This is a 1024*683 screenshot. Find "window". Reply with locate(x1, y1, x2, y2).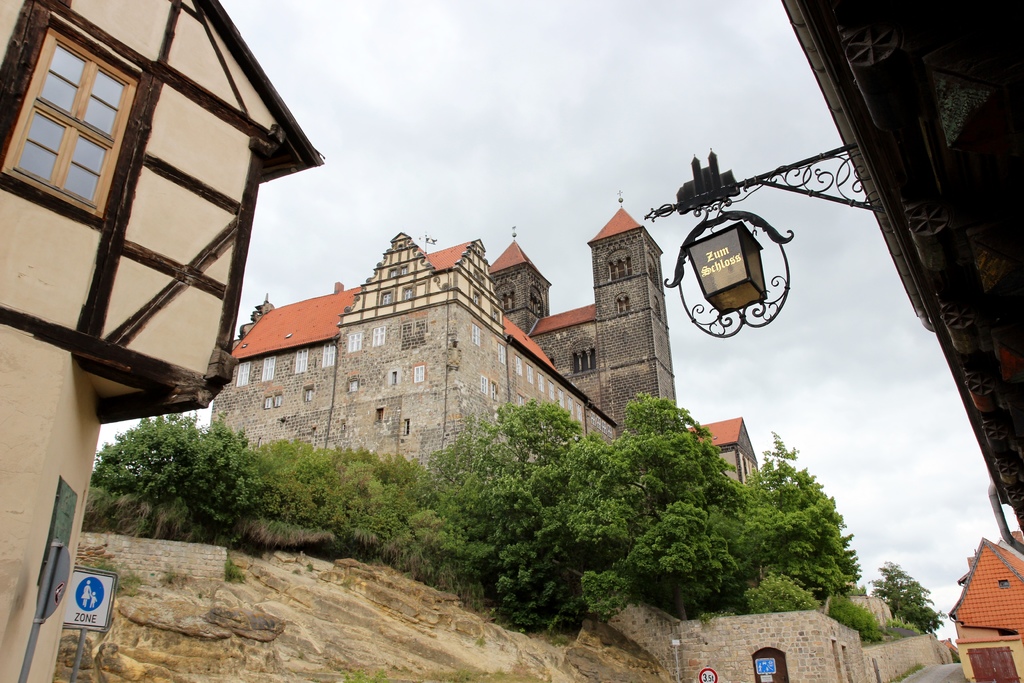
locate(349, 336, 362, 354).
